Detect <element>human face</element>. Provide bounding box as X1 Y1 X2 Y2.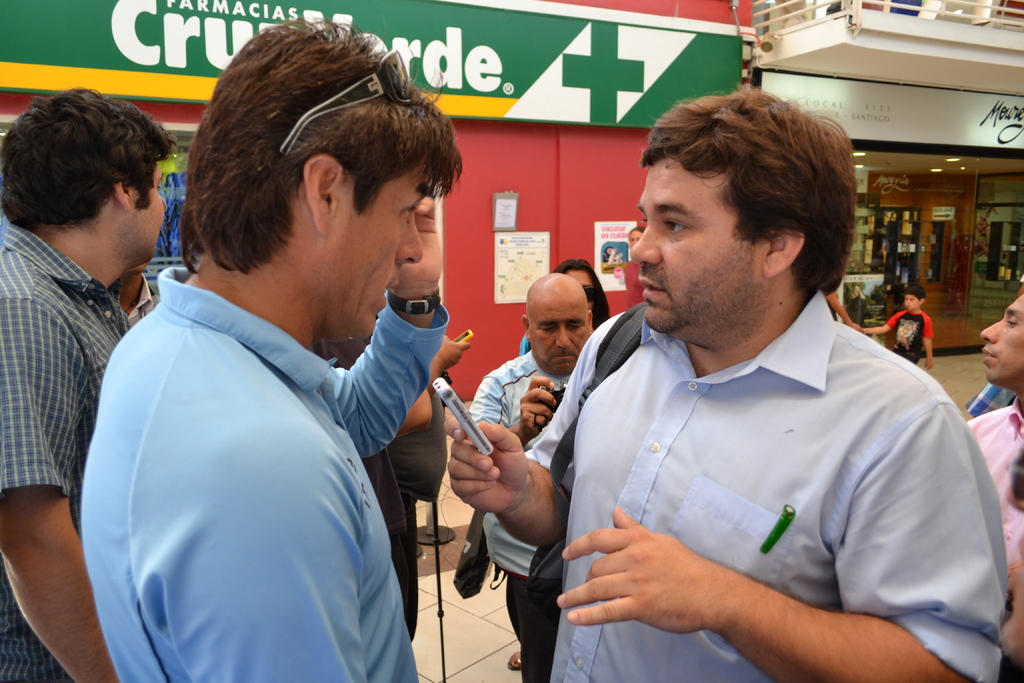
903 295 919 309.
